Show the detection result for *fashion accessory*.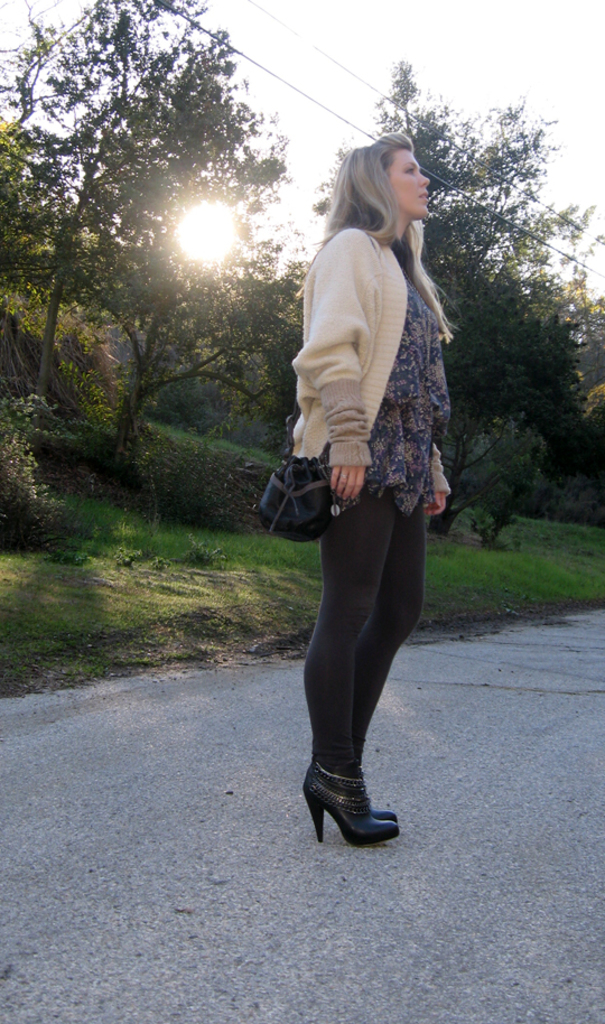
<box>297,766,407,850</box>.
